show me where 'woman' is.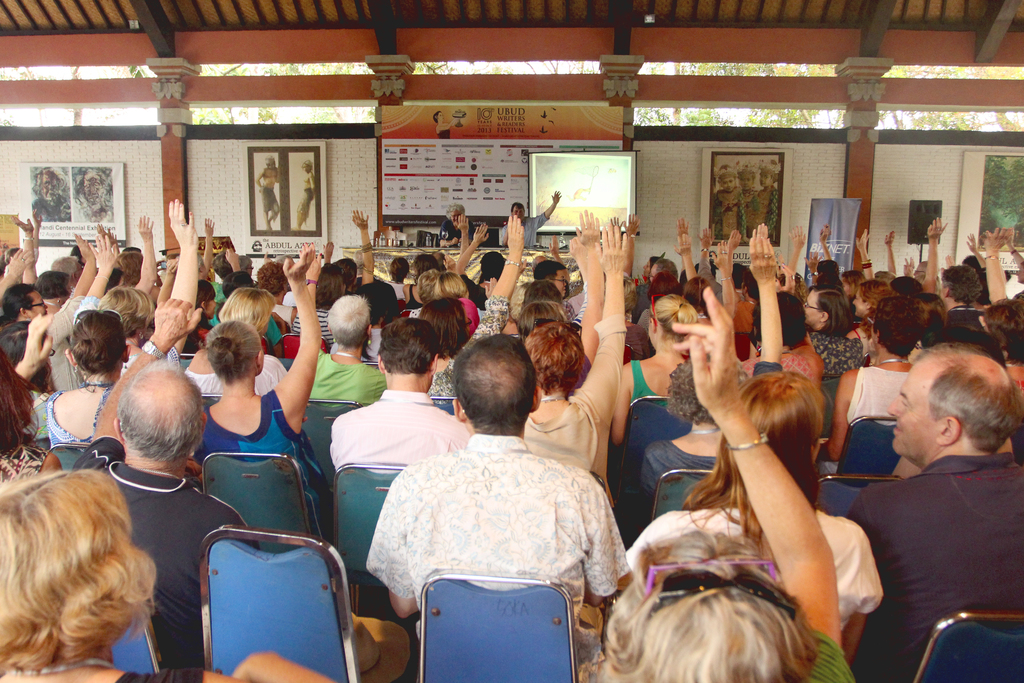
'woman' is at crop(0, 341, 59, 488).
